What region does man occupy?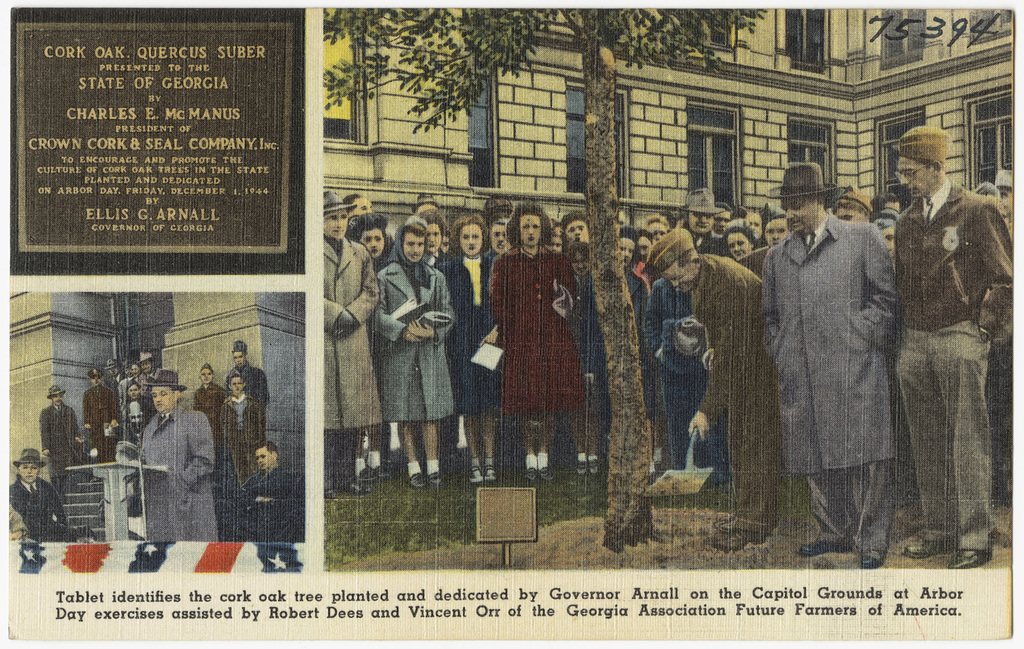
box(40, 385, 80, 480).
